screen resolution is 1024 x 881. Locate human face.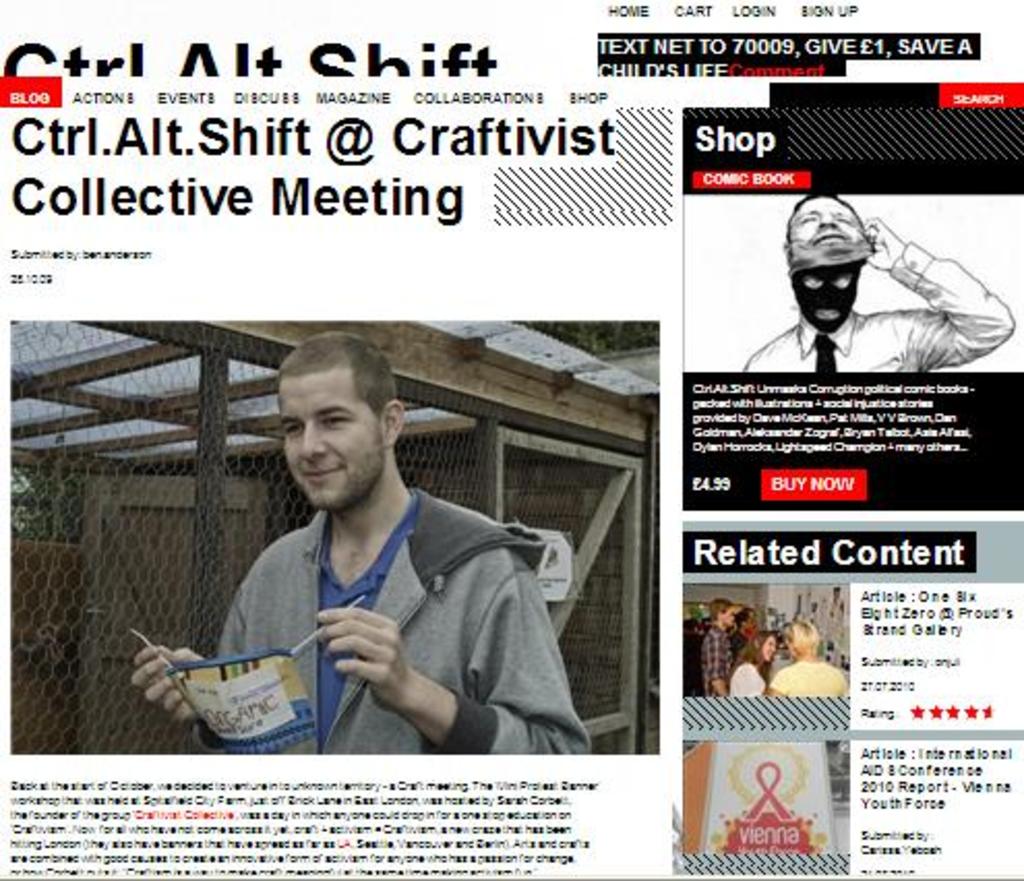
(left=792, top=192, right=863, bottom=259).
